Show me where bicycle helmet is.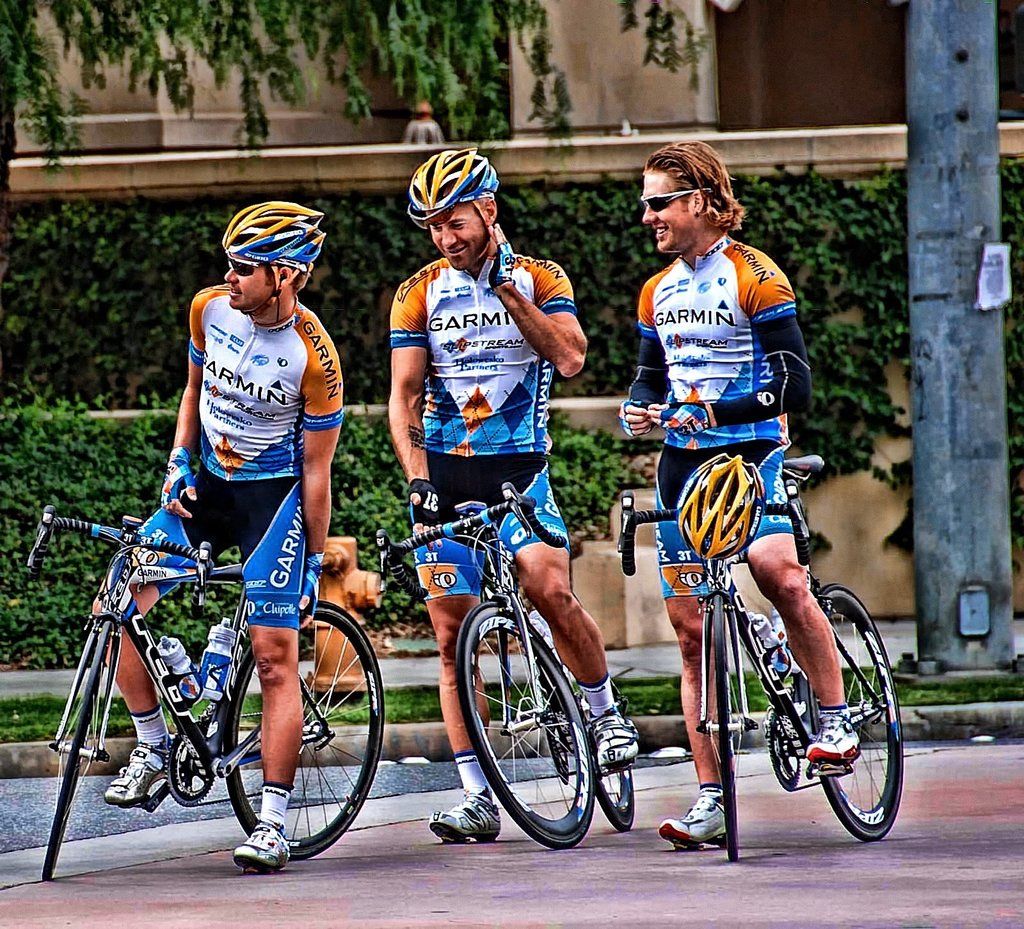
bicycle helmet is at {"left": 404, "top": 148, "right": 500, "bottom": 224}.
